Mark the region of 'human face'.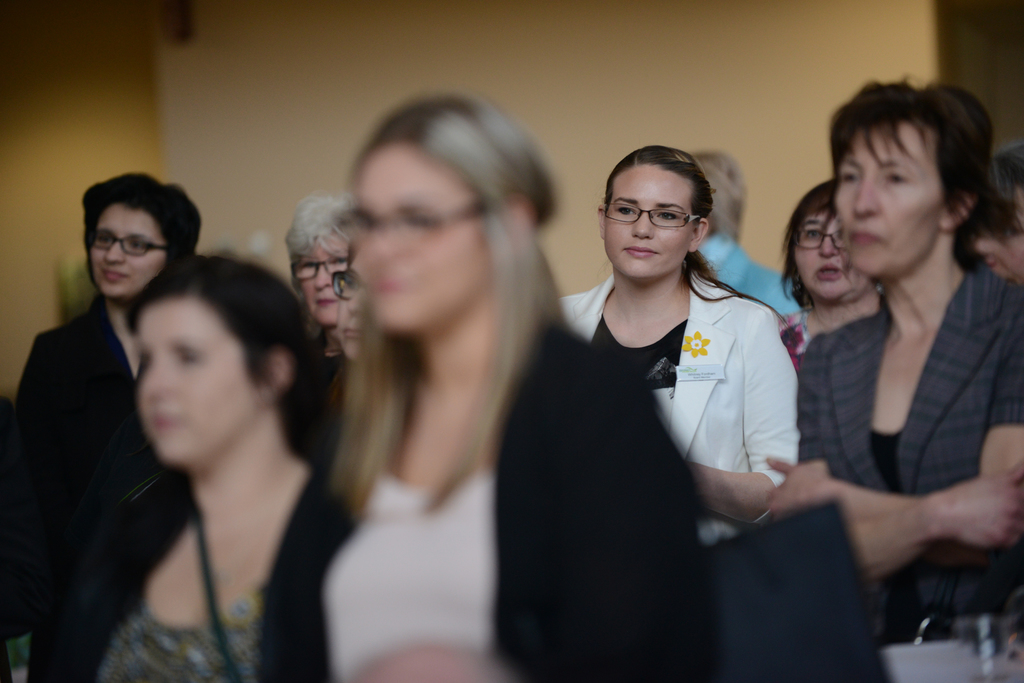
Region: region(355, 140, 483, 327).
